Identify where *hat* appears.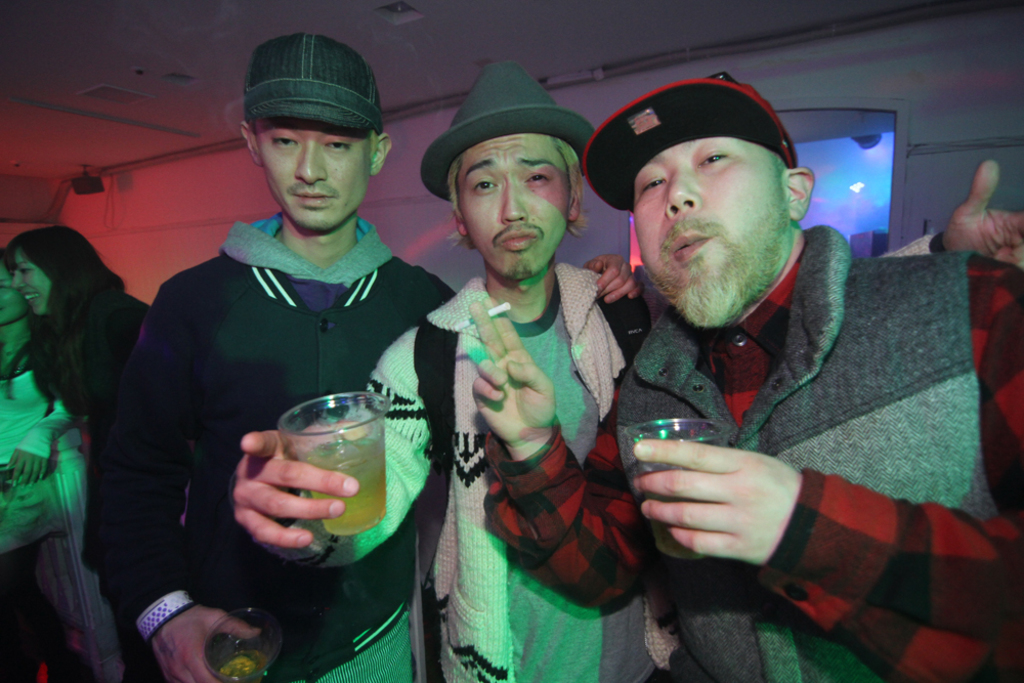
Appears at (243, 31, 382, 140).
